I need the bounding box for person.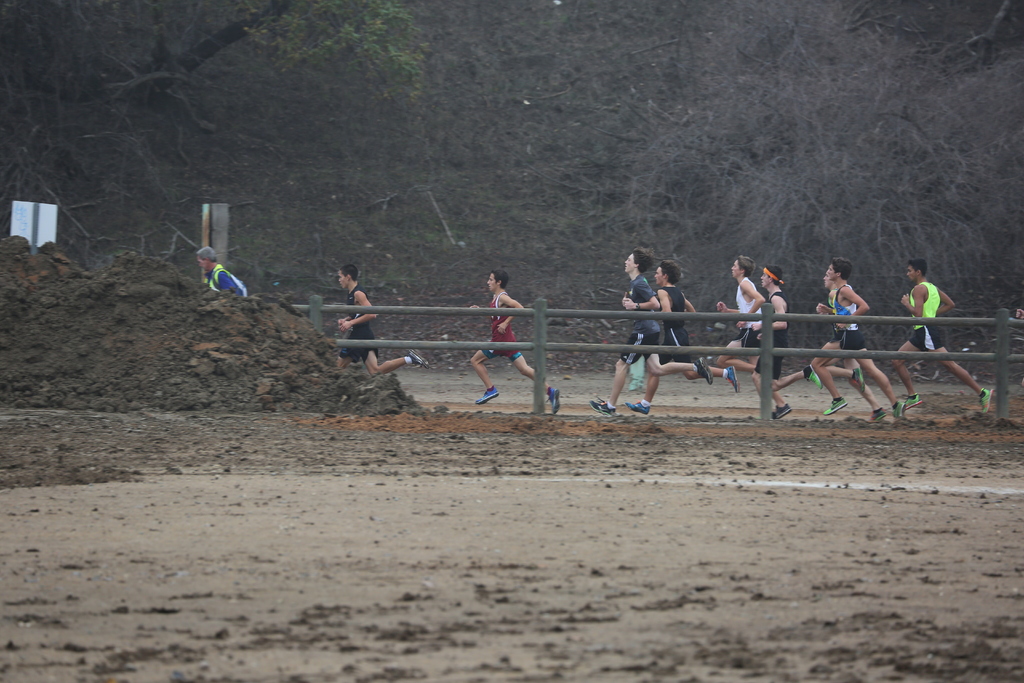
Here it is: pyautogui.locateOnScreen(625, 259, 743, 415).
